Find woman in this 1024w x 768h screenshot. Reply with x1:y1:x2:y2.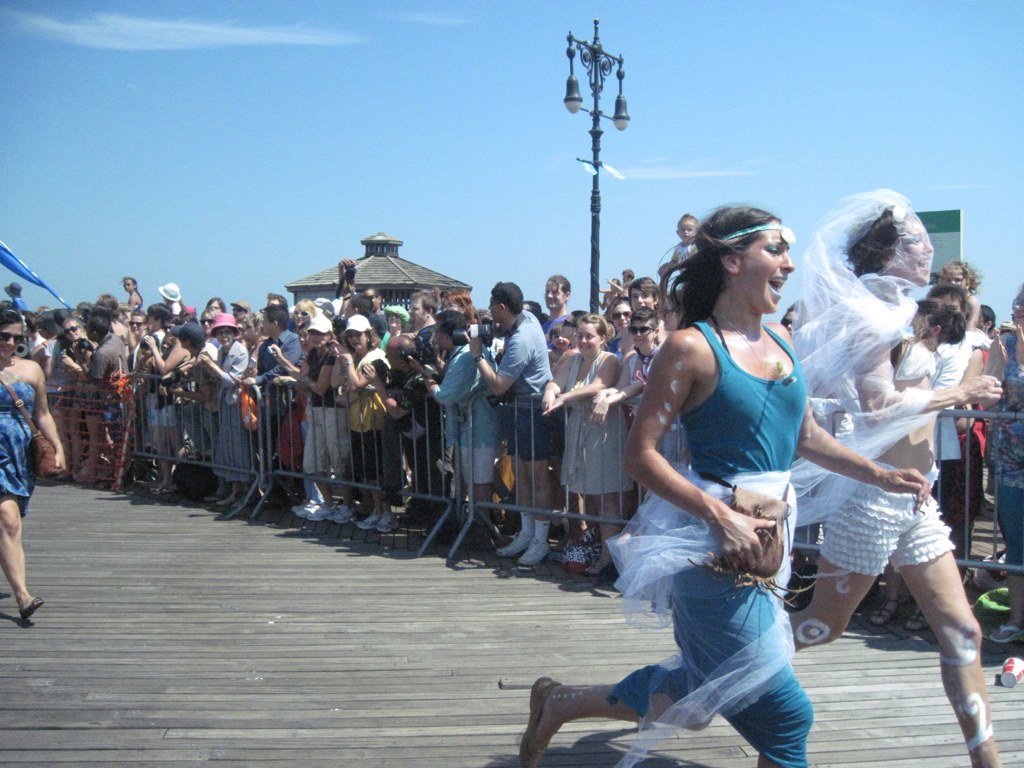
331:314:403:534.
